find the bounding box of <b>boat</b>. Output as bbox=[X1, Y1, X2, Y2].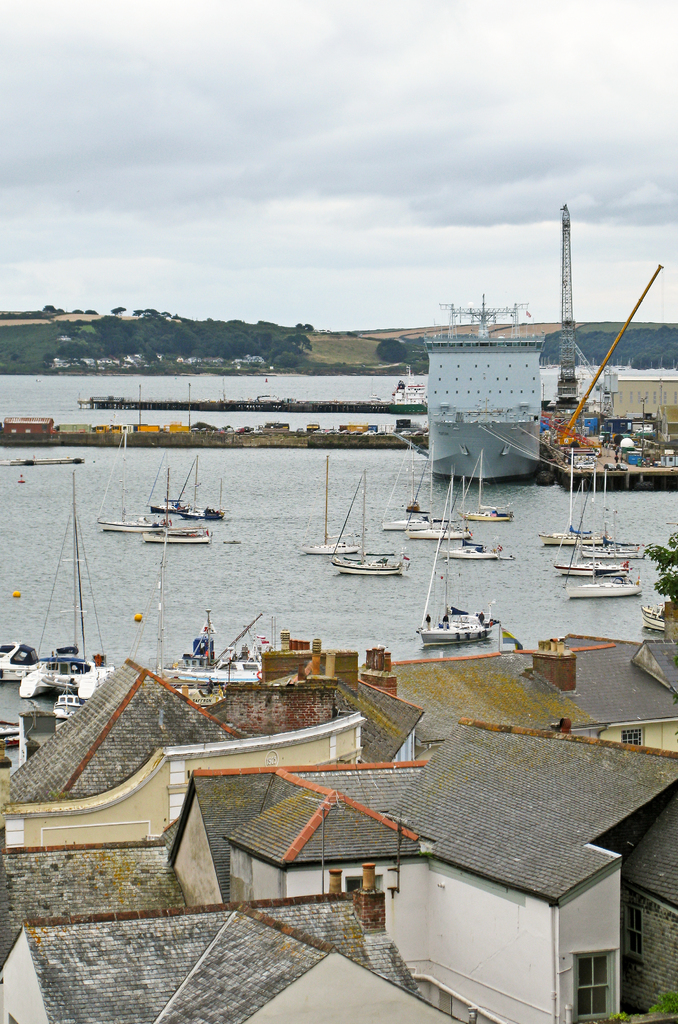
bbox=[638, 600, 671, 634].
